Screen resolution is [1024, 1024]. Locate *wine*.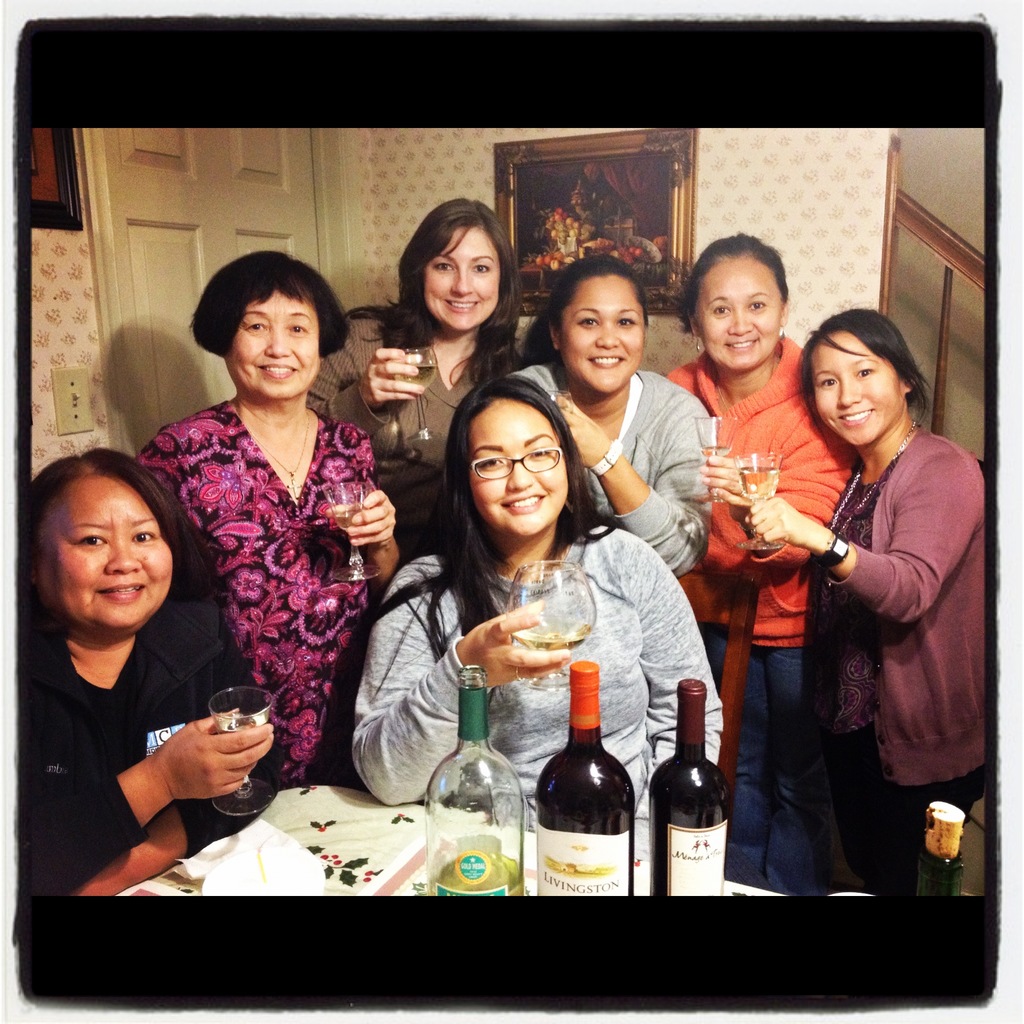
box(333, 506, 356, 529).
